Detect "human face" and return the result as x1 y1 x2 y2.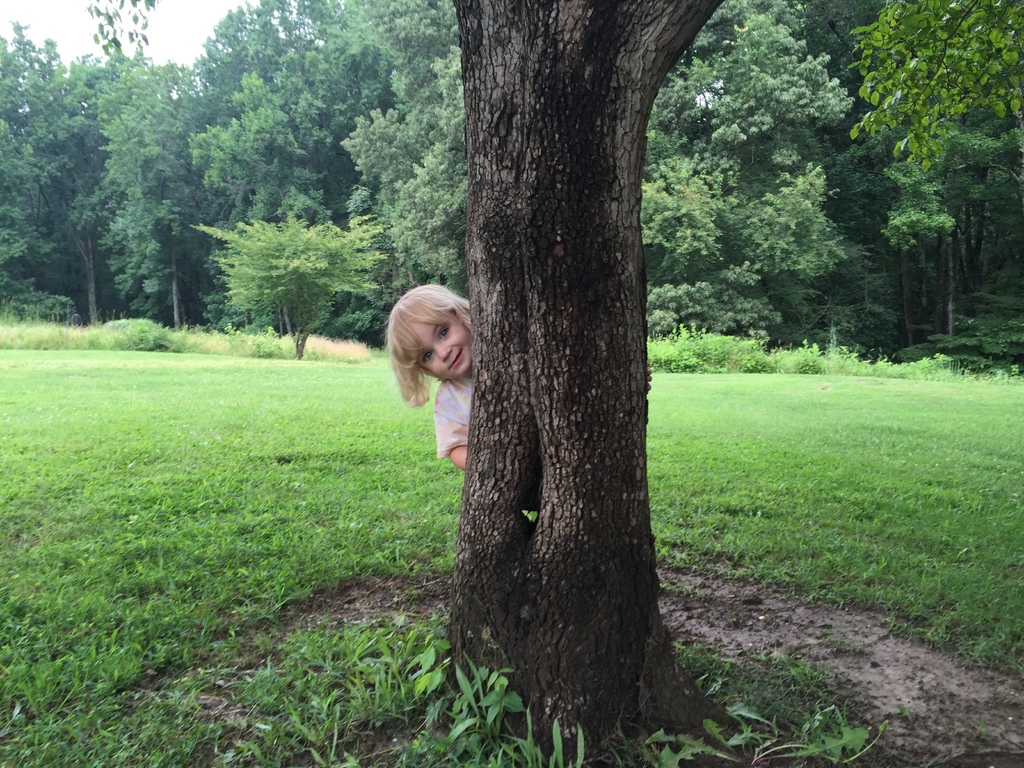
408 315 468 373.
